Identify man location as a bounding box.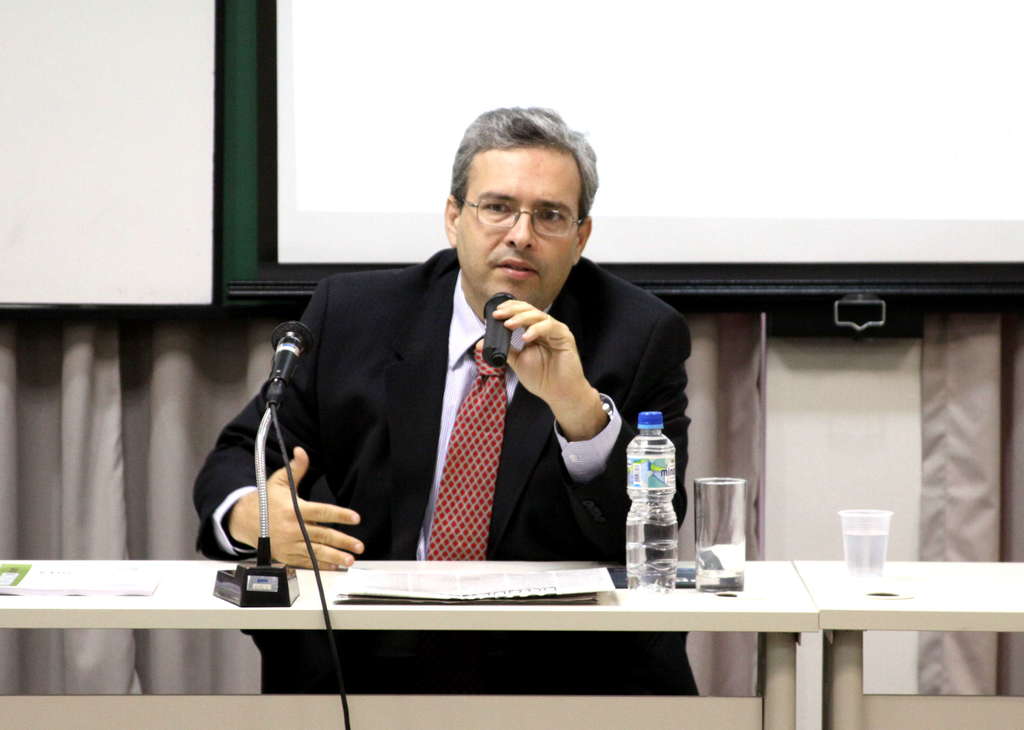
rect(309, 133, 725, 580).
